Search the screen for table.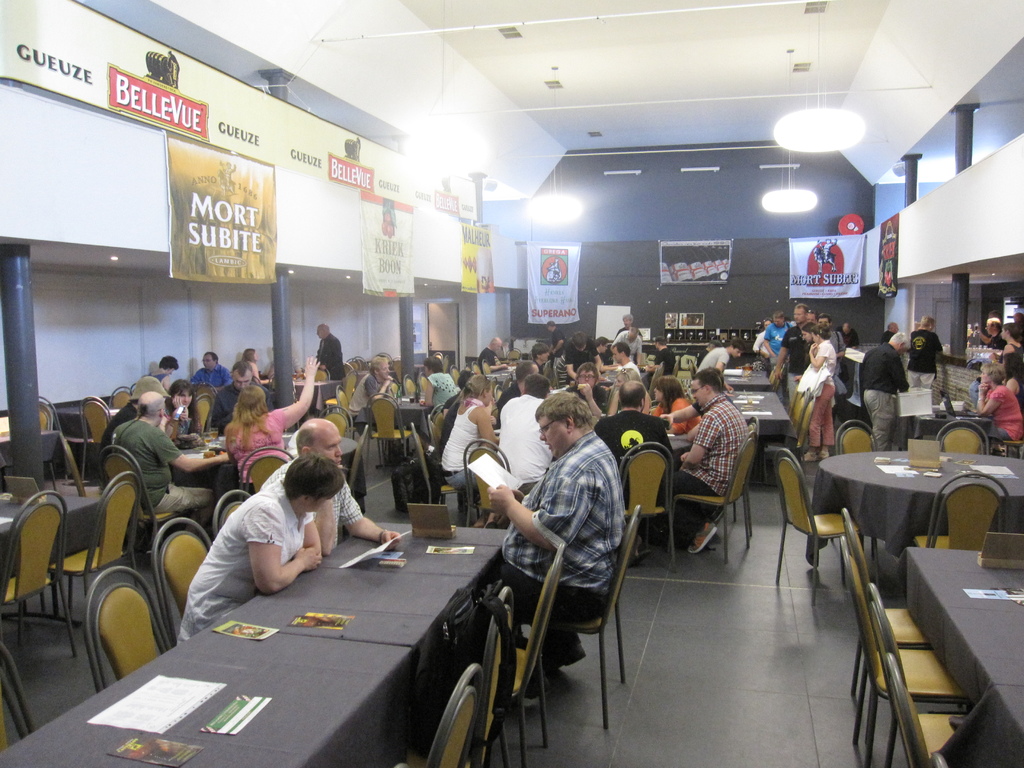
Found at rect(288, 365, 338, 415).
